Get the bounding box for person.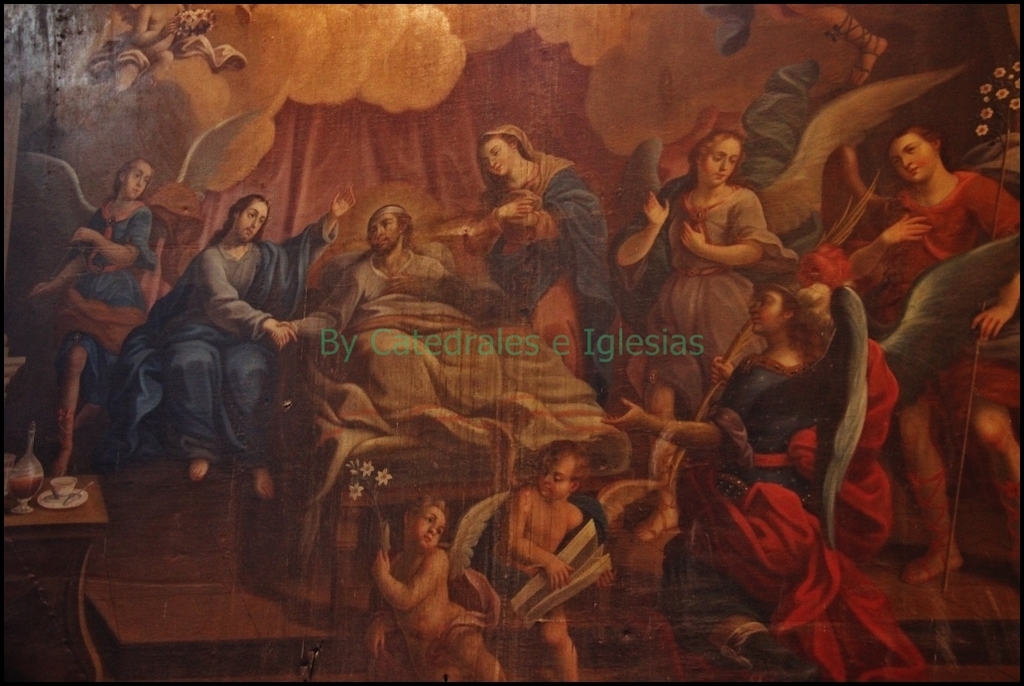
<region>116, 180, 353, 502</region>.
